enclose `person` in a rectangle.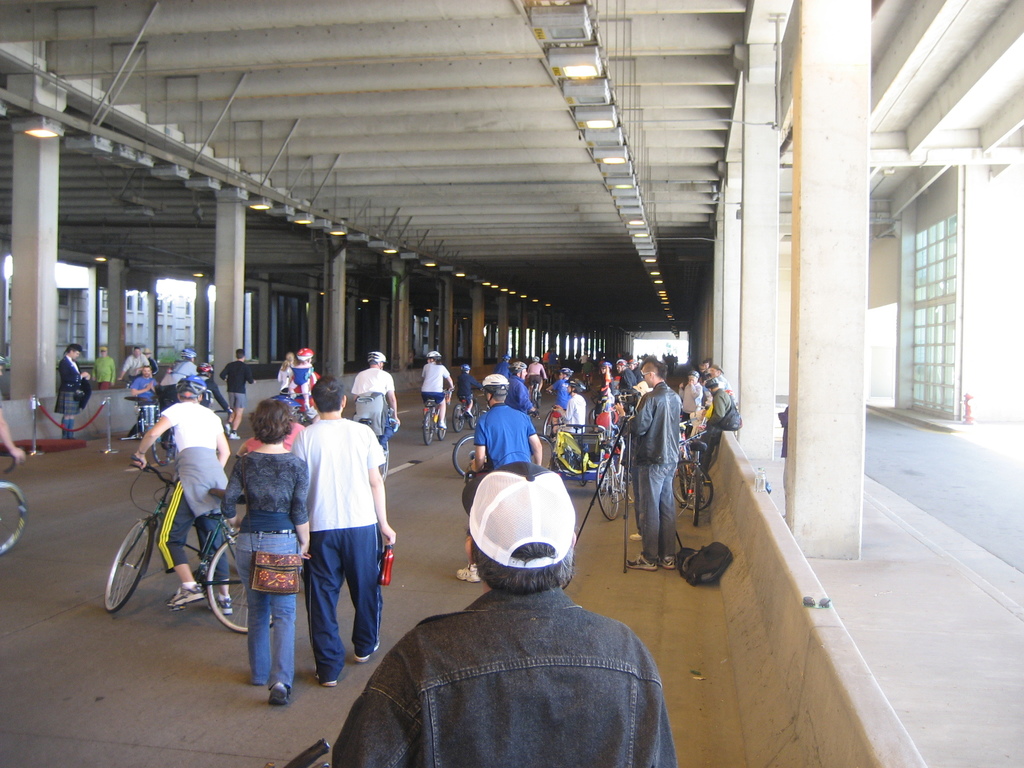
BBox(120, 351, 149, 381).
